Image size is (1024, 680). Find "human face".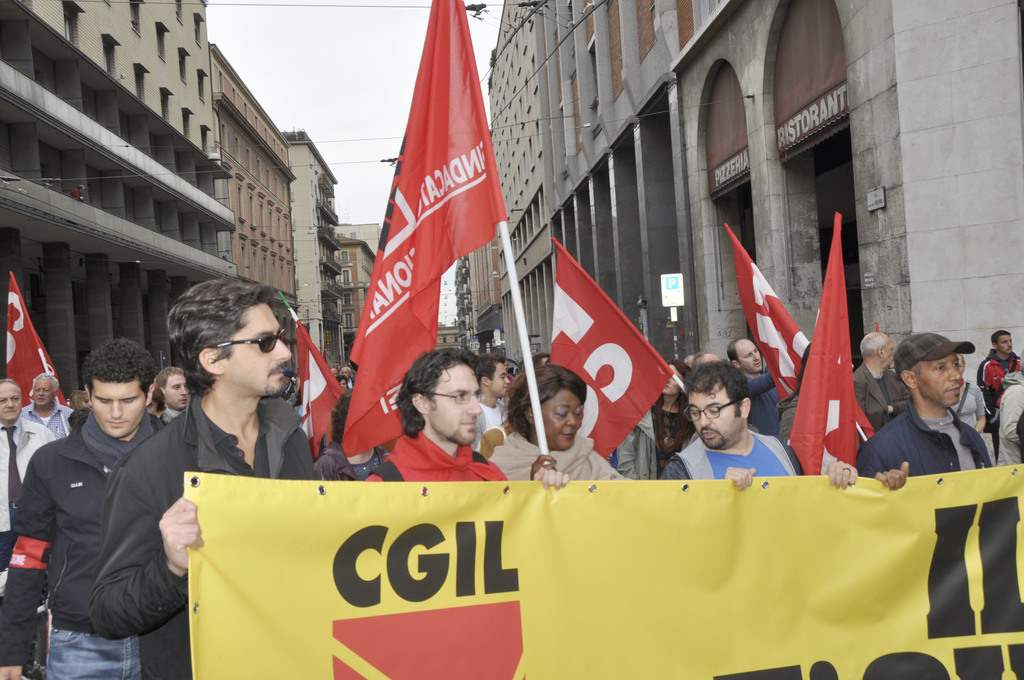
{"left": 501, "top": 360, "right": 509, "bottom": 369}.
